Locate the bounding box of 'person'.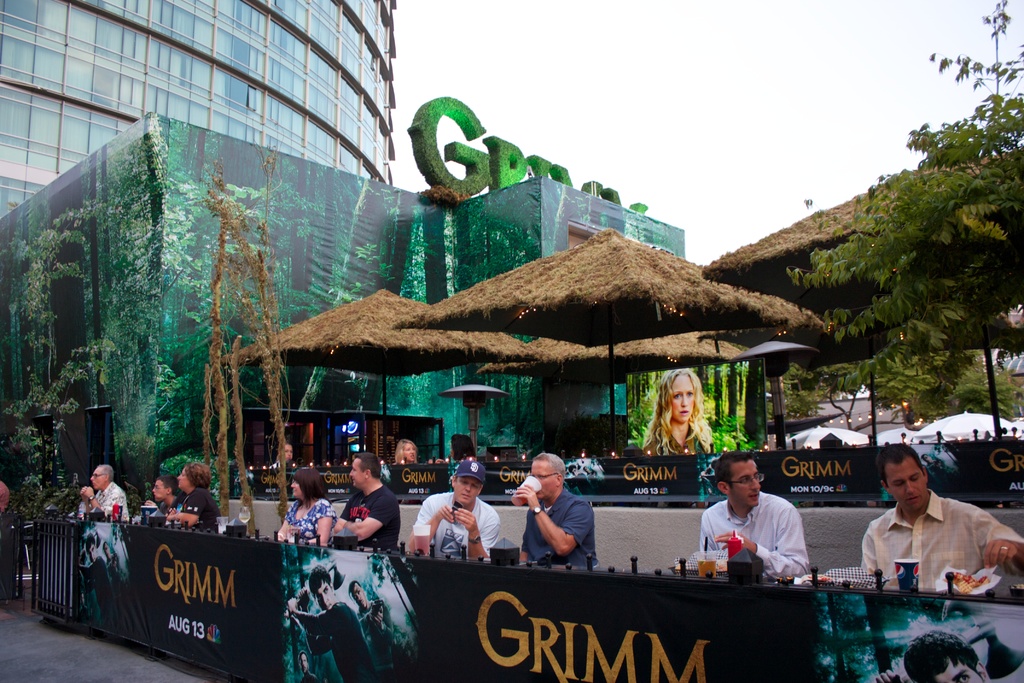
Bounding box: 424/470/493/582.
